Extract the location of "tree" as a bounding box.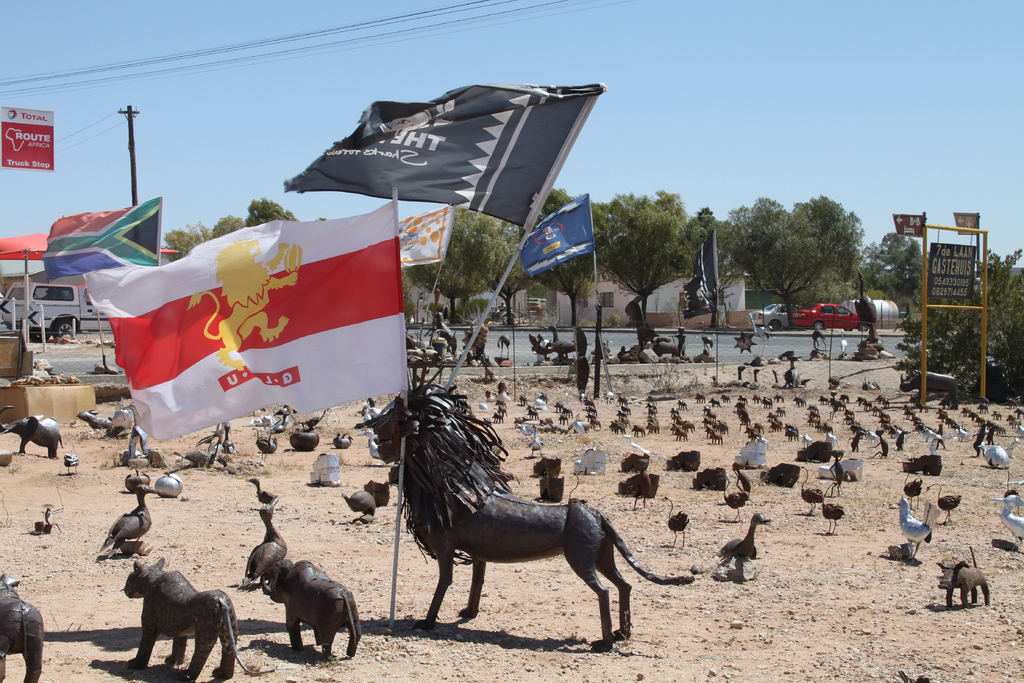
bbox=(870, 227, 928, 302).
